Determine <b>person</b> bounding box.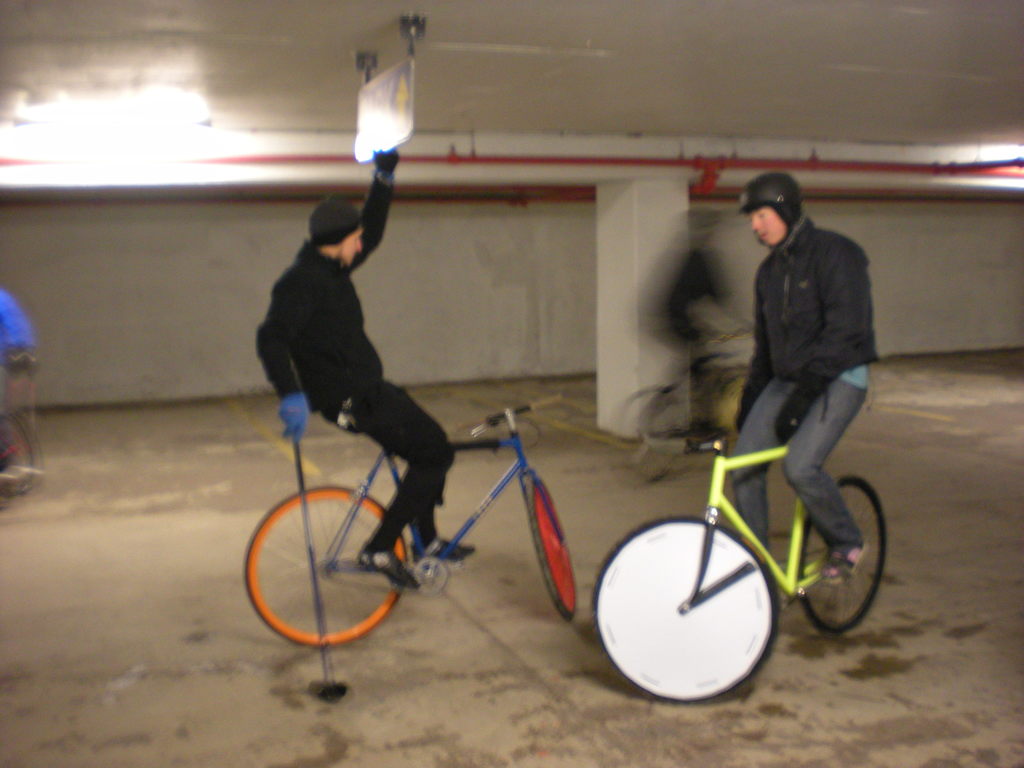
Determined: (left=255, top=148, right=475, bottom=596).
